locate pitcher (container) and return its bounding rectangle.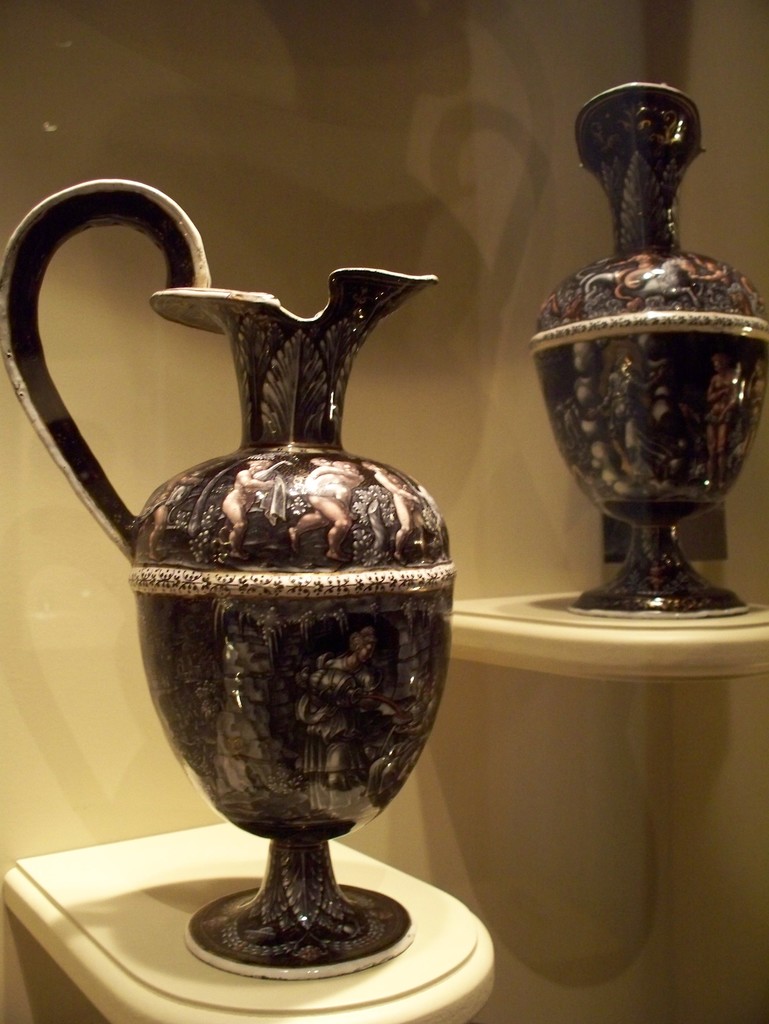
(4, 178, 457, 981).
